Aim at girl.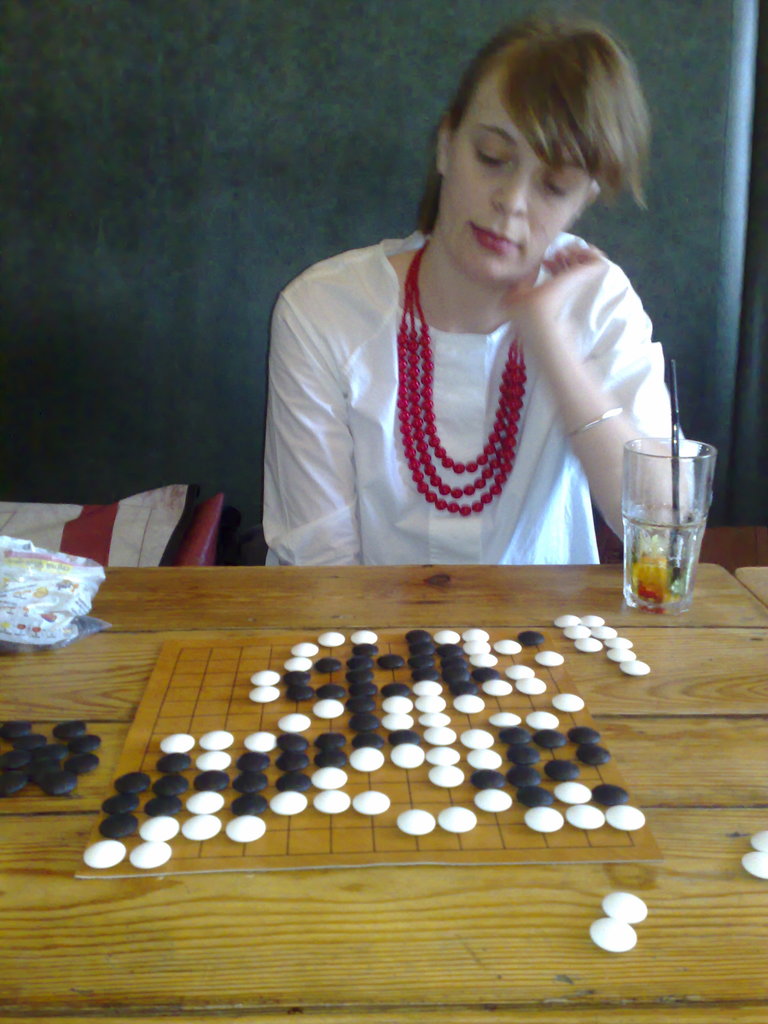
Aimed at 260, 19, 694, 563.
